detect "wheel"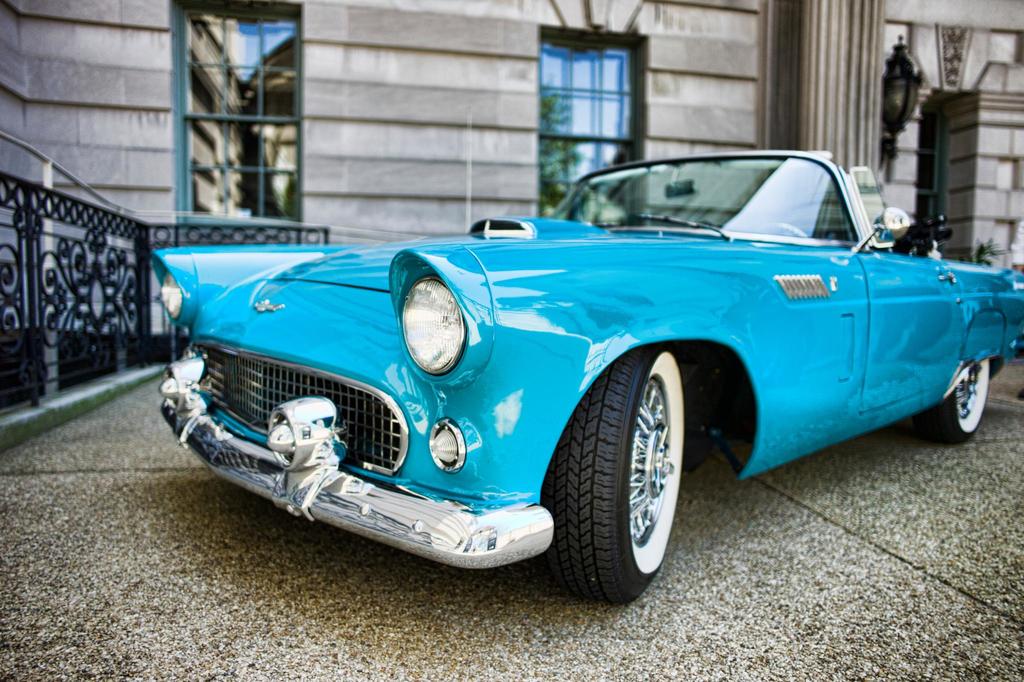
(x1=556, y1=356, x2=704, y2=600)
